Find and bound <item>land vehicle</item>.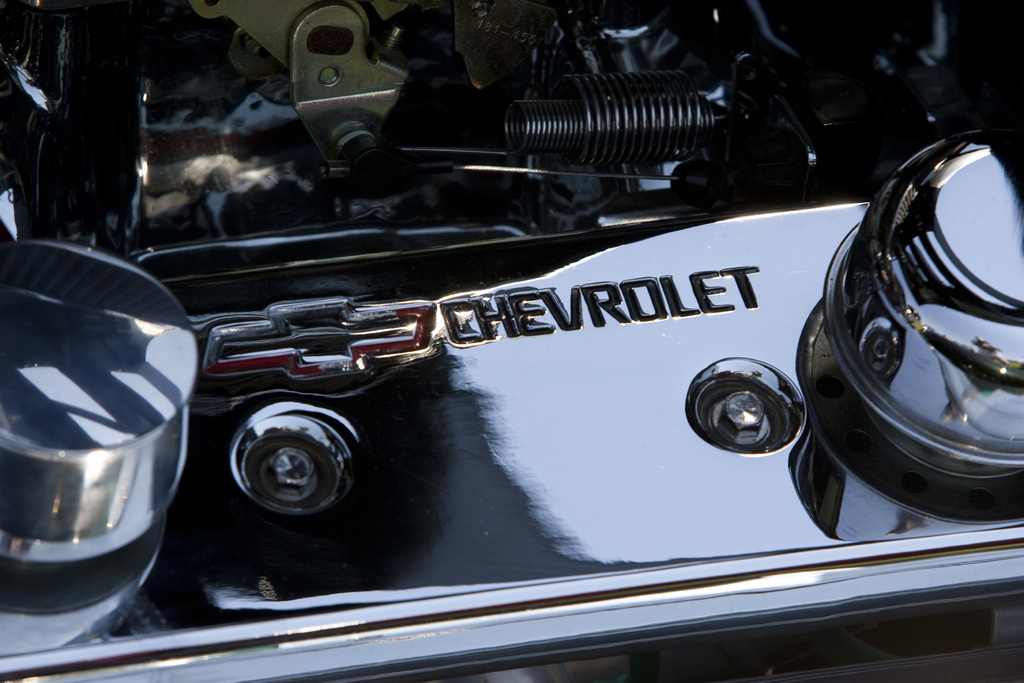
Bound: bbox(0, 0, 1020, 682).
